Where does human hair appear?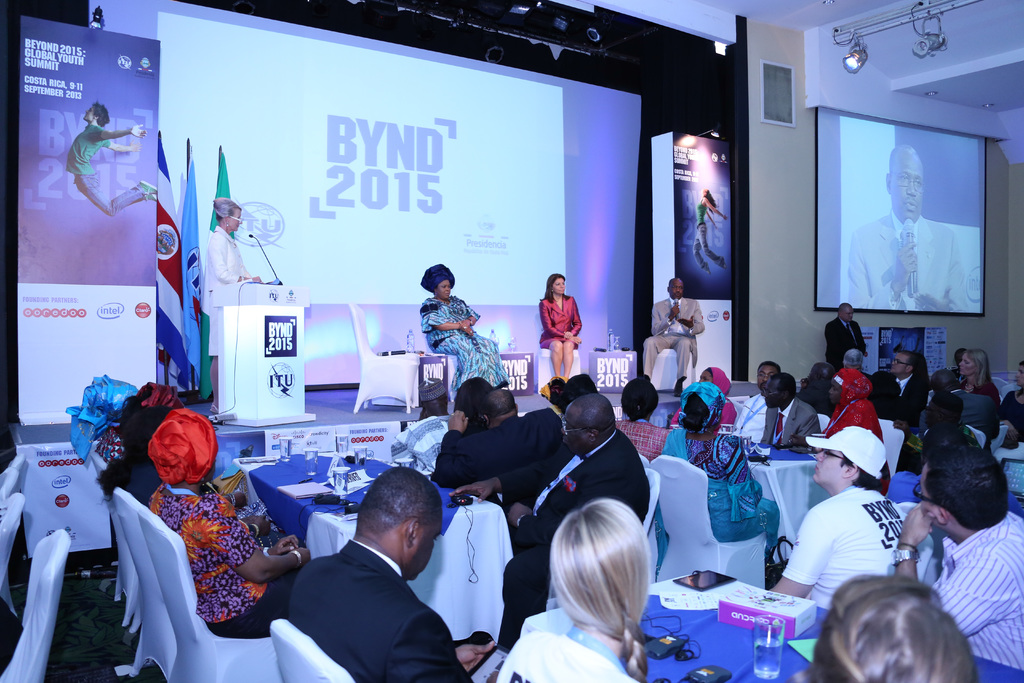
Appears at 706:188:720:212.
